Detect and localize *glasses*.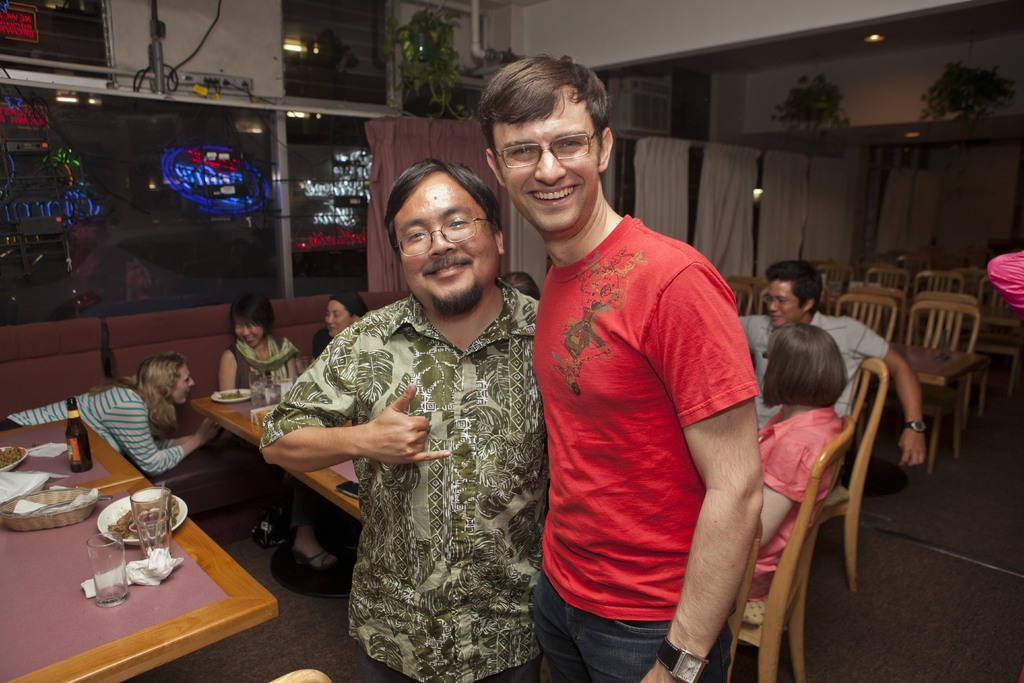
Localized at bbox=(761, 290, 796, 308).
